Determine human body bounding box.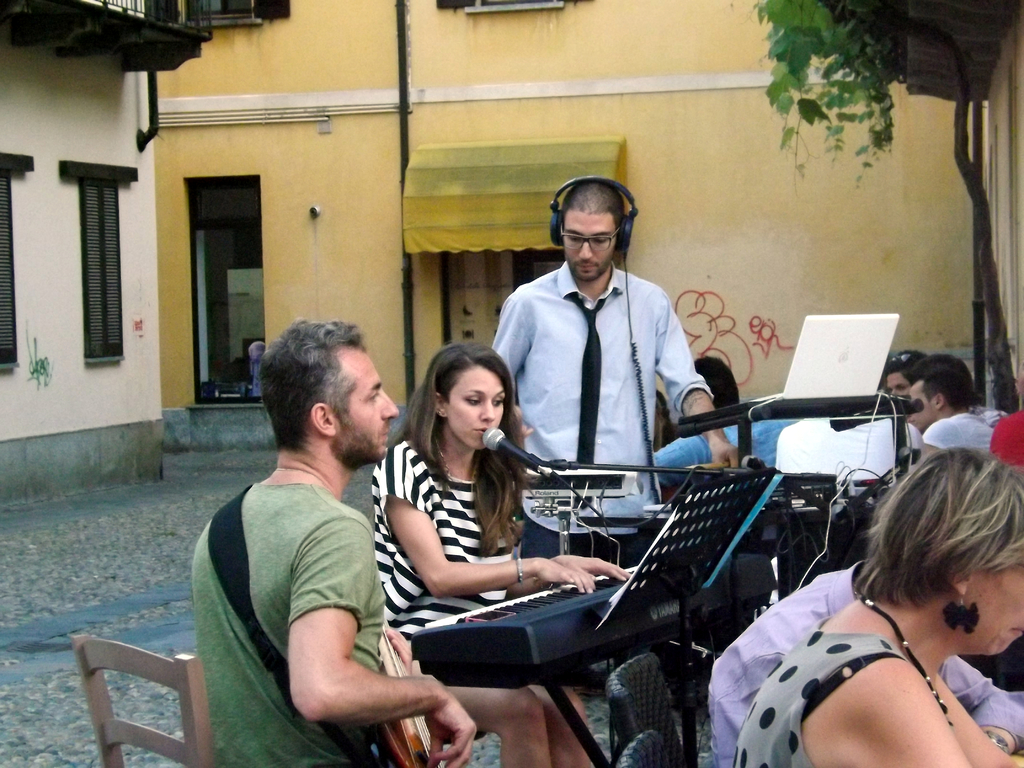
Determined: box(734, 572, 1023, 767).
